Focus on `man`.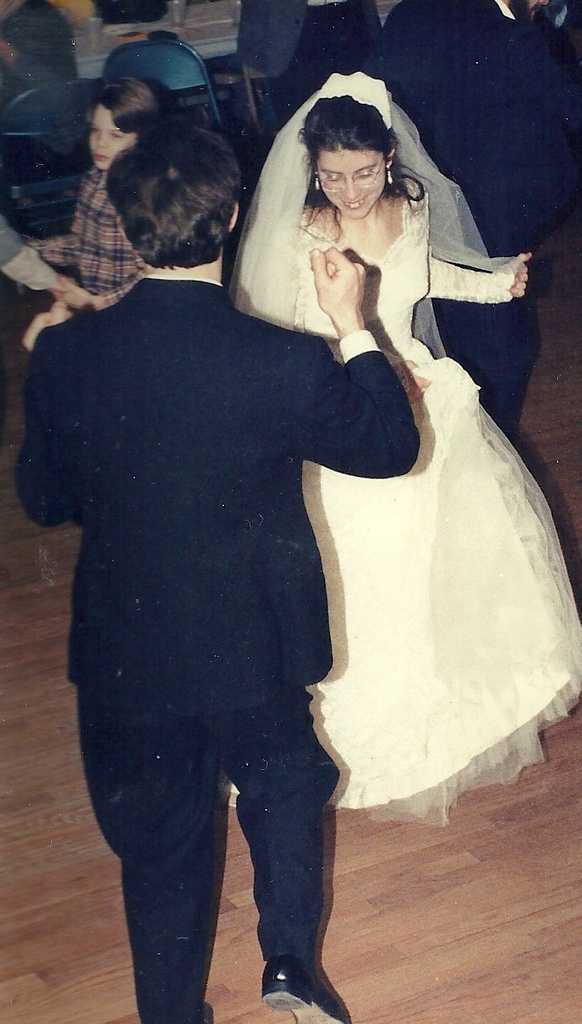
Focused at 28, 77, 479, 967.
